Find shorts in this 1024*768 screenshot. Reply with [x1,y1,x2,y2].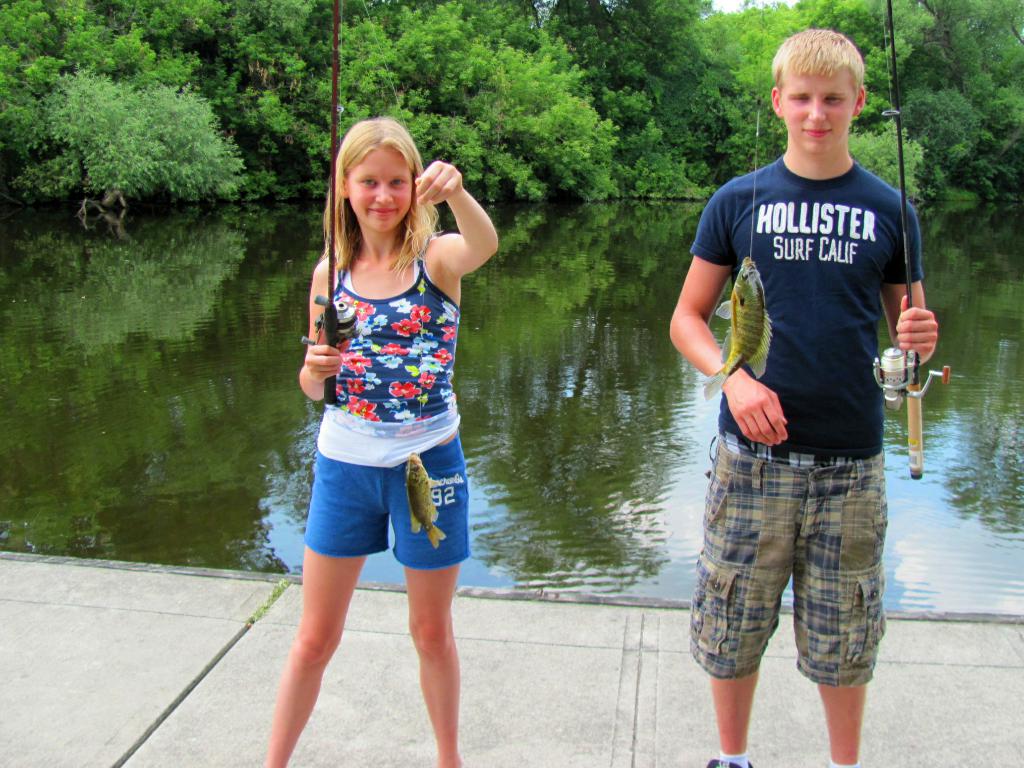
[289,440,476,569].
